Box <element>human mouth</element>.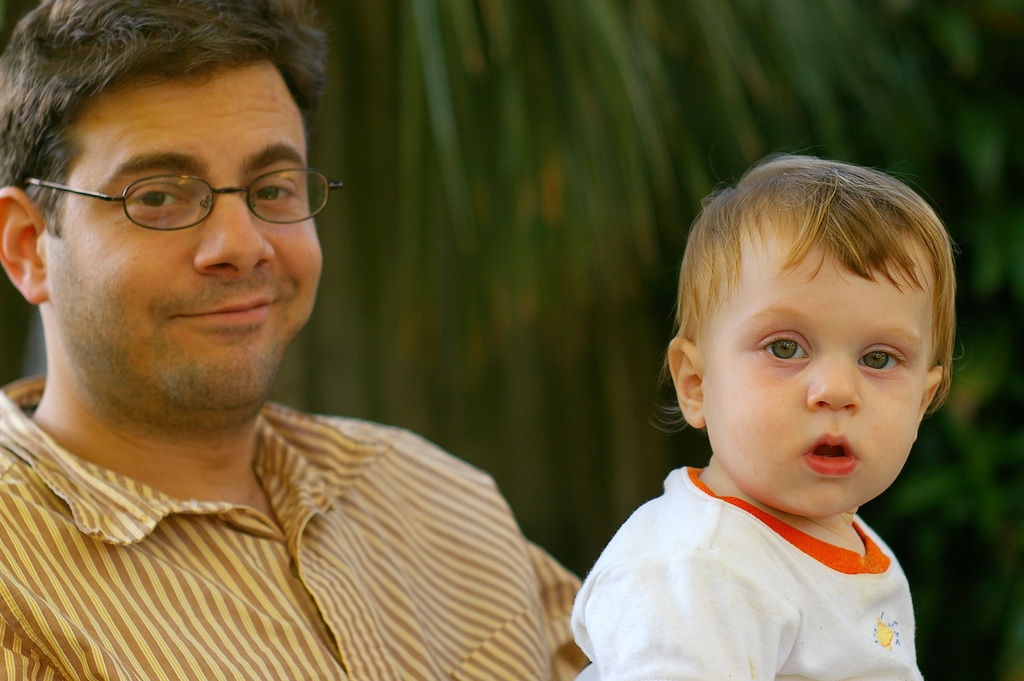
<box>175,299,273,325</box>.
